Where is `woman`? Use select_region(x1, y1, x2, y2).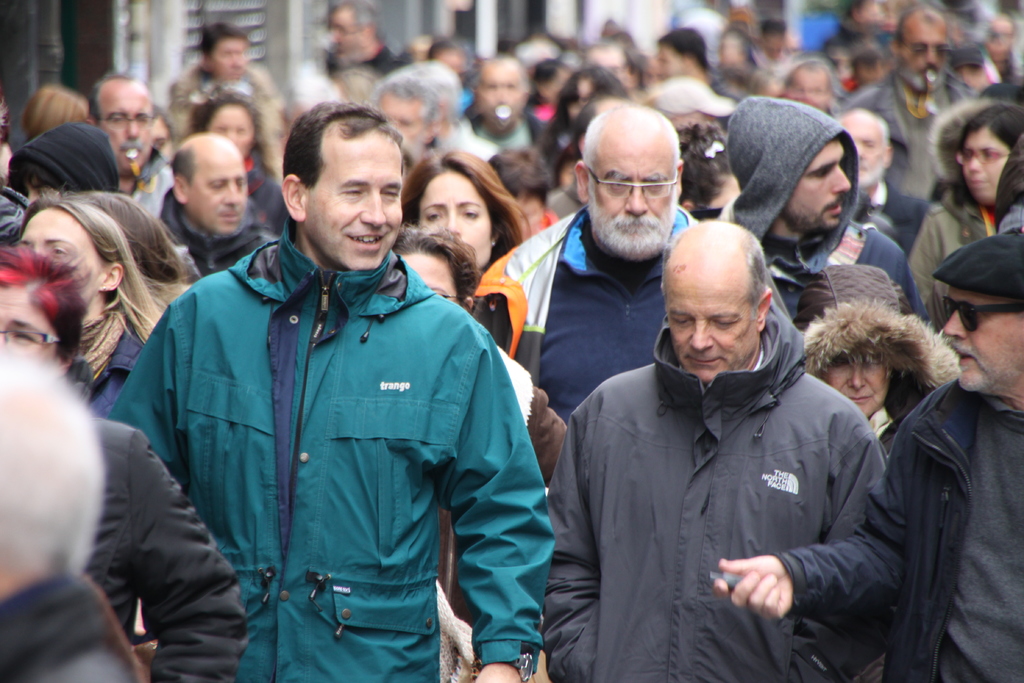
select_region(402, 152, 528, 271).
